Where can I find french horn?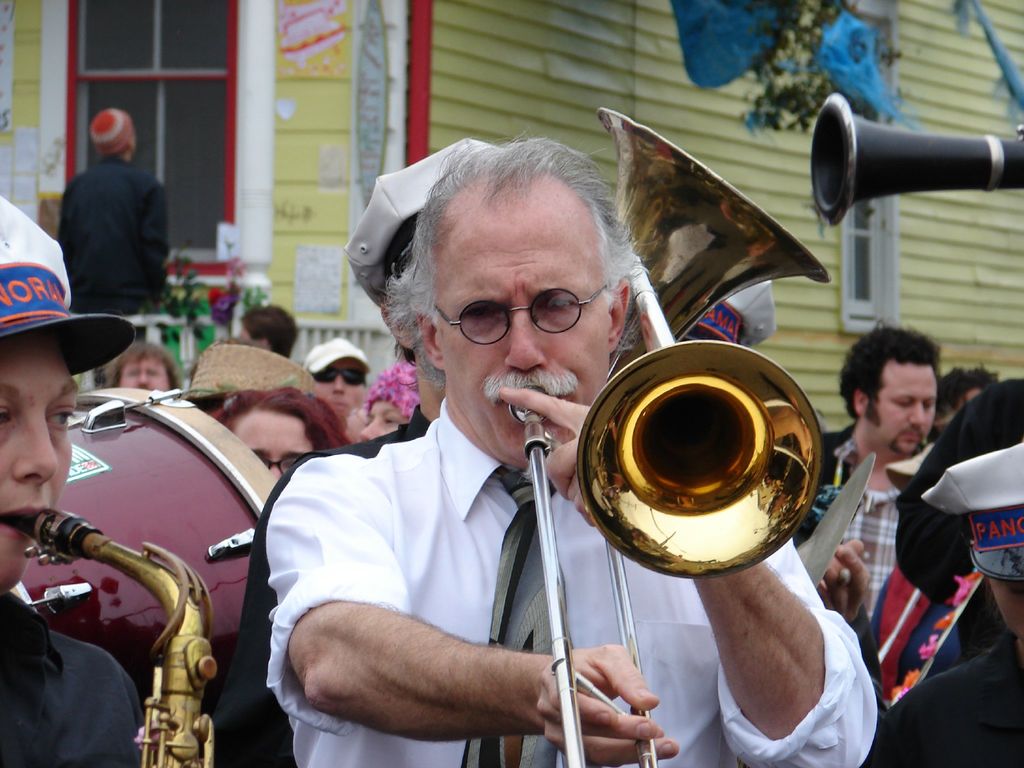
You can find it at bbox(607, 98, 818, 384).
